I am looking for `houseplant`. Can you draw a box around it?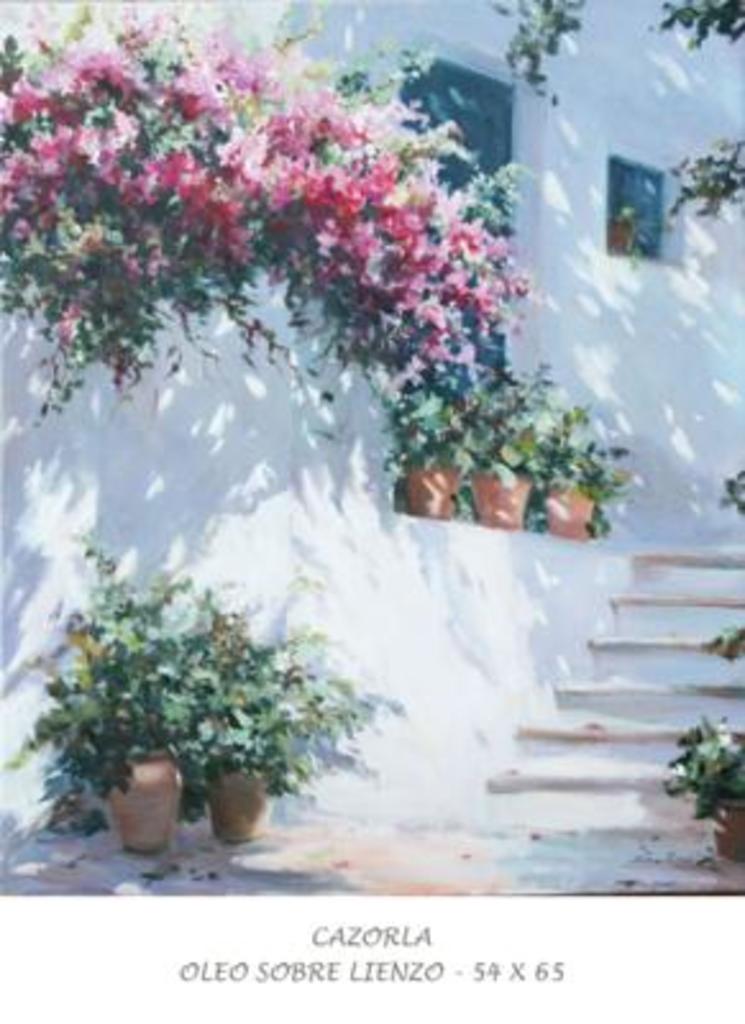
Sure, the bounding box is region(609, 177, 661, 274).
